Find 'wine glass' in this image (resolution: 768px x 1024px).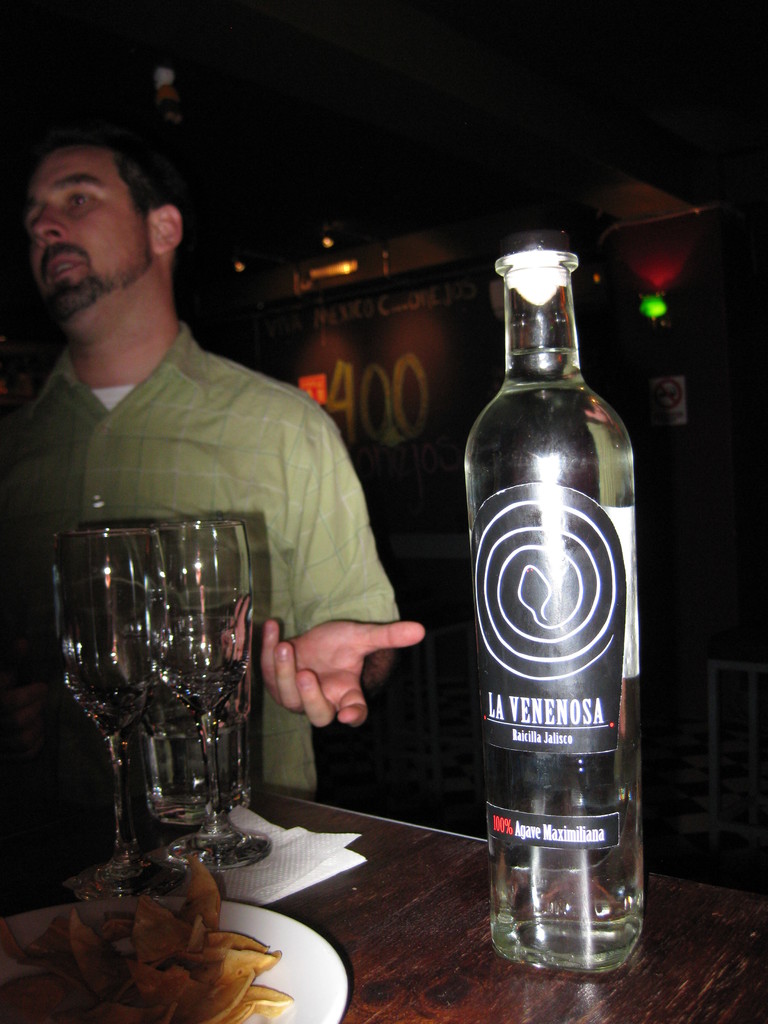
box=[45, 529, 174, 900].
